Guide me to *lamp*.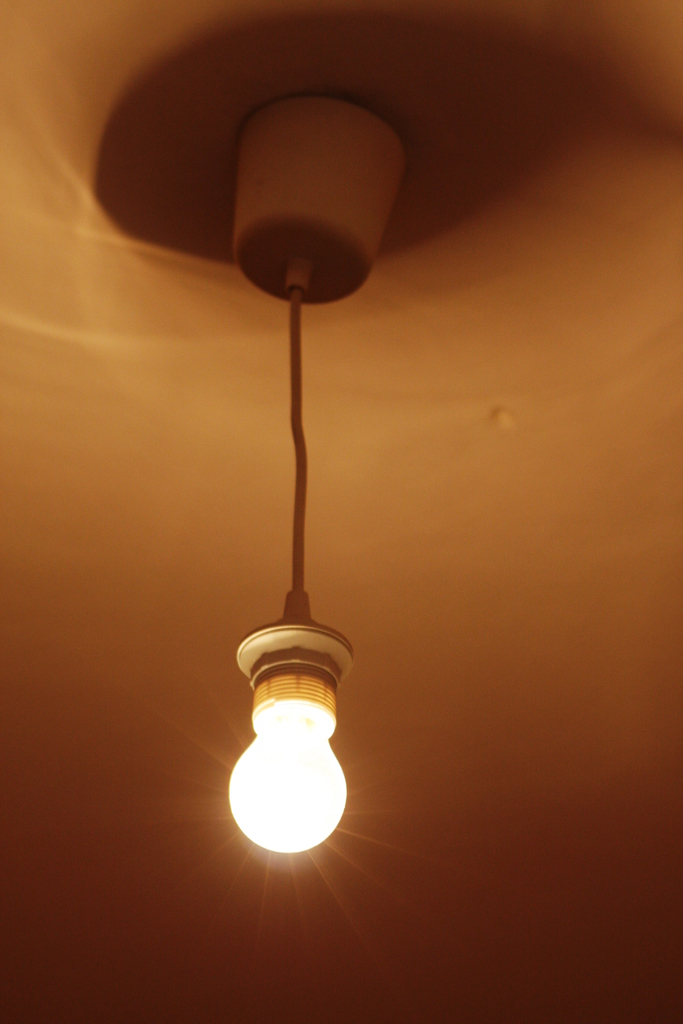
Guidance: detection(210, 93, 405, 862).
